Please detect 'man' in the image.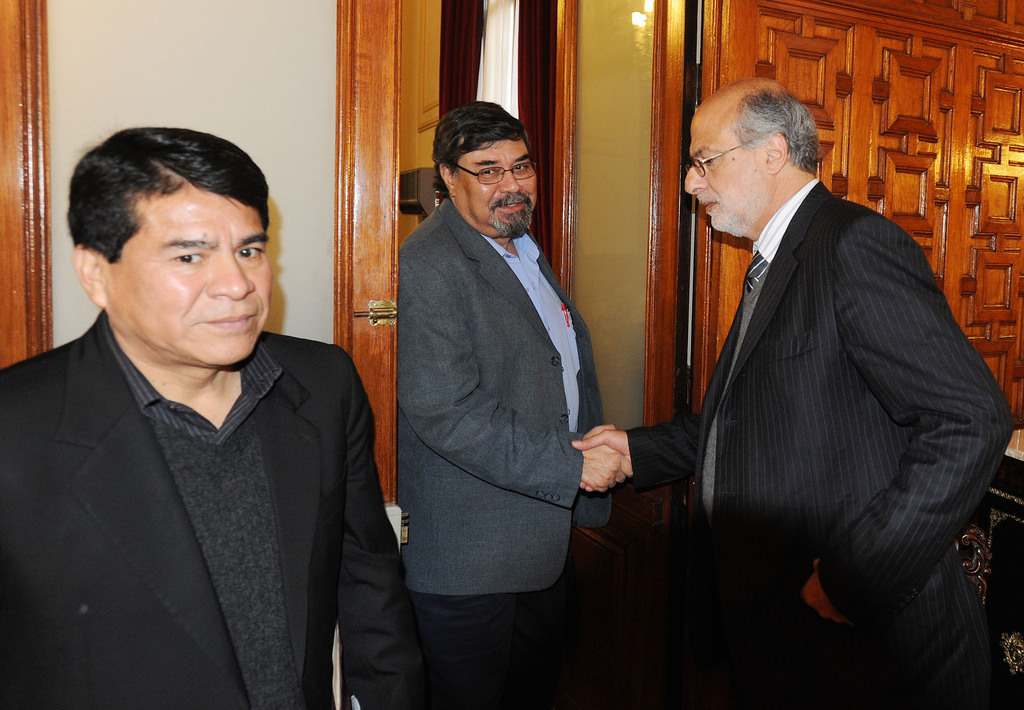
x1=390, y1=94, x2=640, y2=709.
